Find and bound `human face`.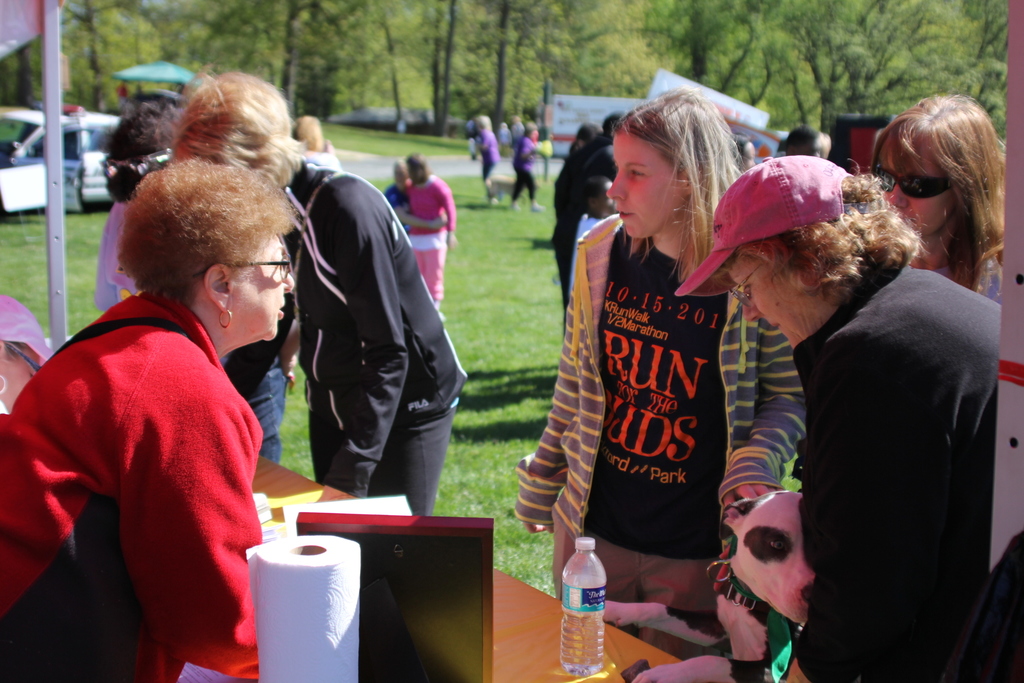
Bound: (x1=605, y1=131, x2=684, y2=239).
